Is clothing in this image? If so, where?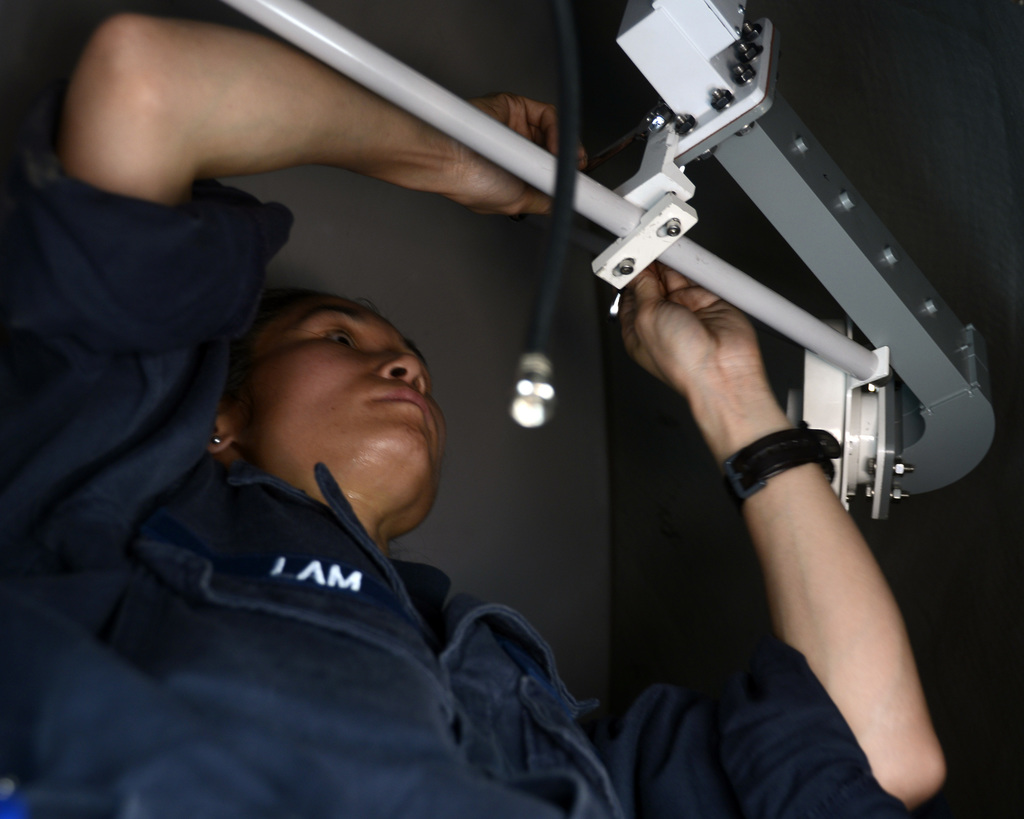
Yes, at bbox(0, 101, 906, 818).
